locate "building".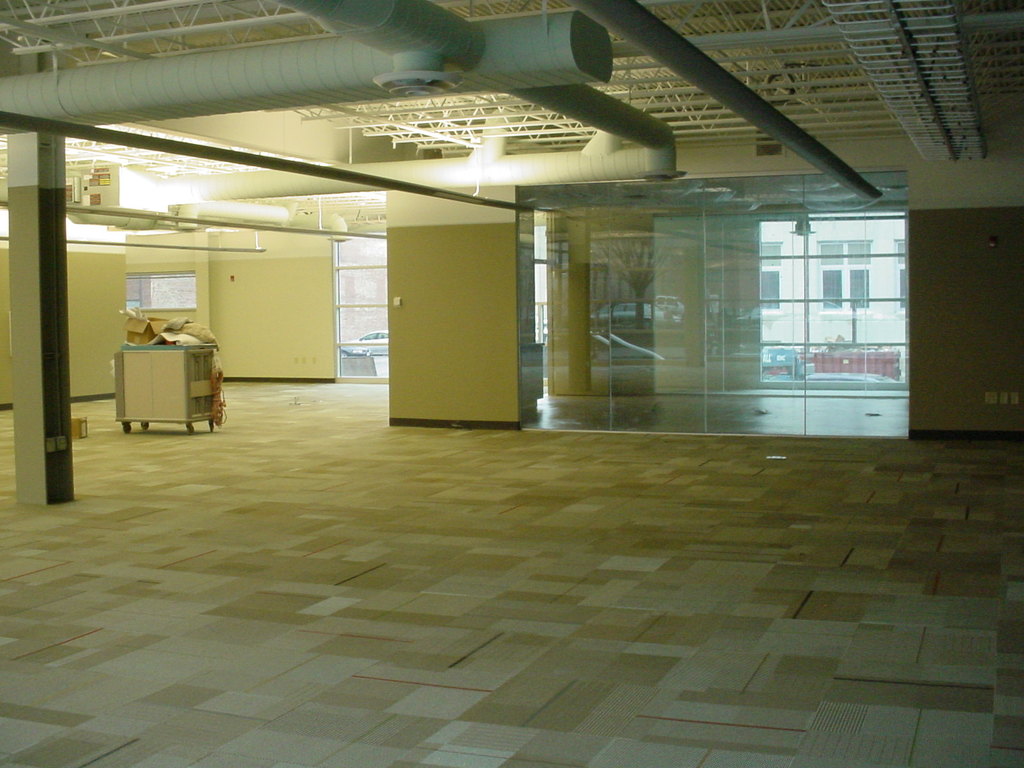
Bounding box: select_region(759, 214, 906, 344).
